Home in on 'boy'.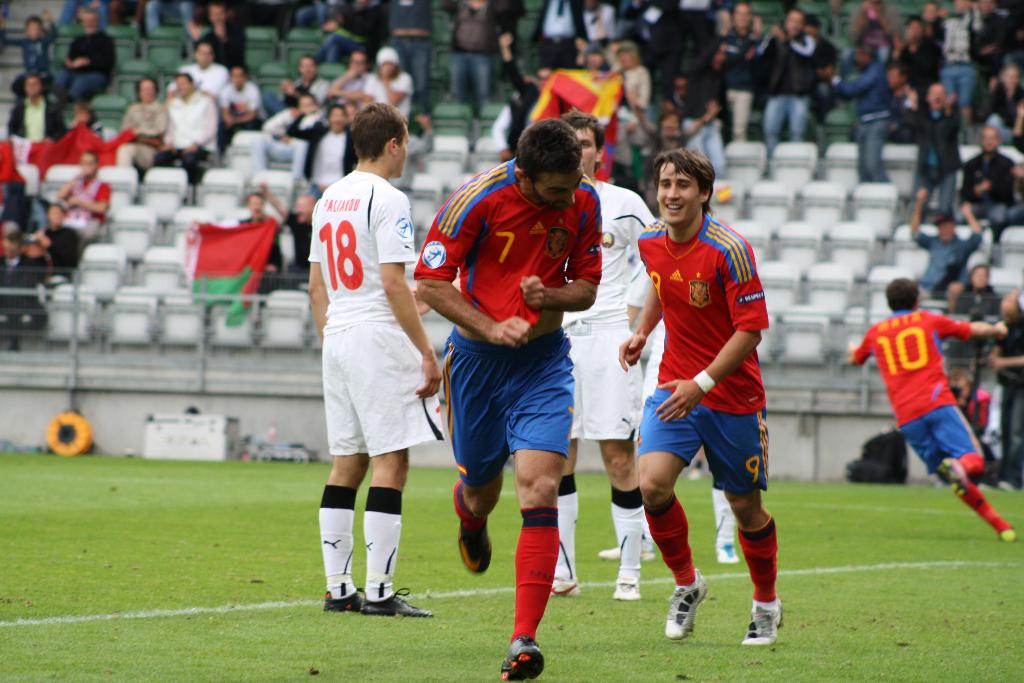
Homed in at box(550, 108, 666, 603).
